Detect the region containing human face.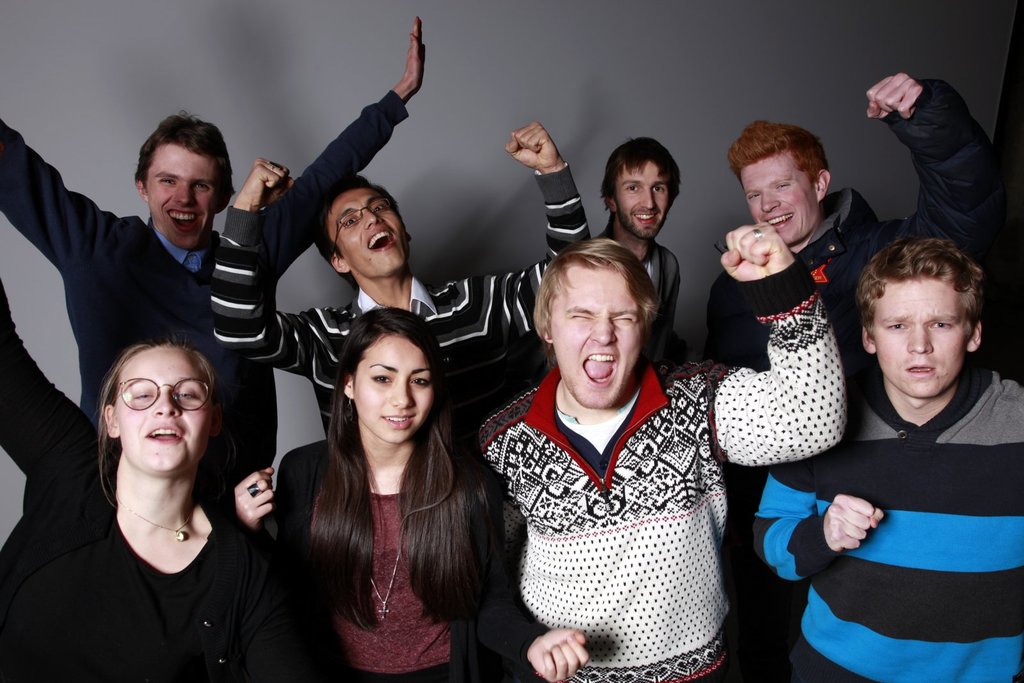
region(546, 266, 641, 411).
